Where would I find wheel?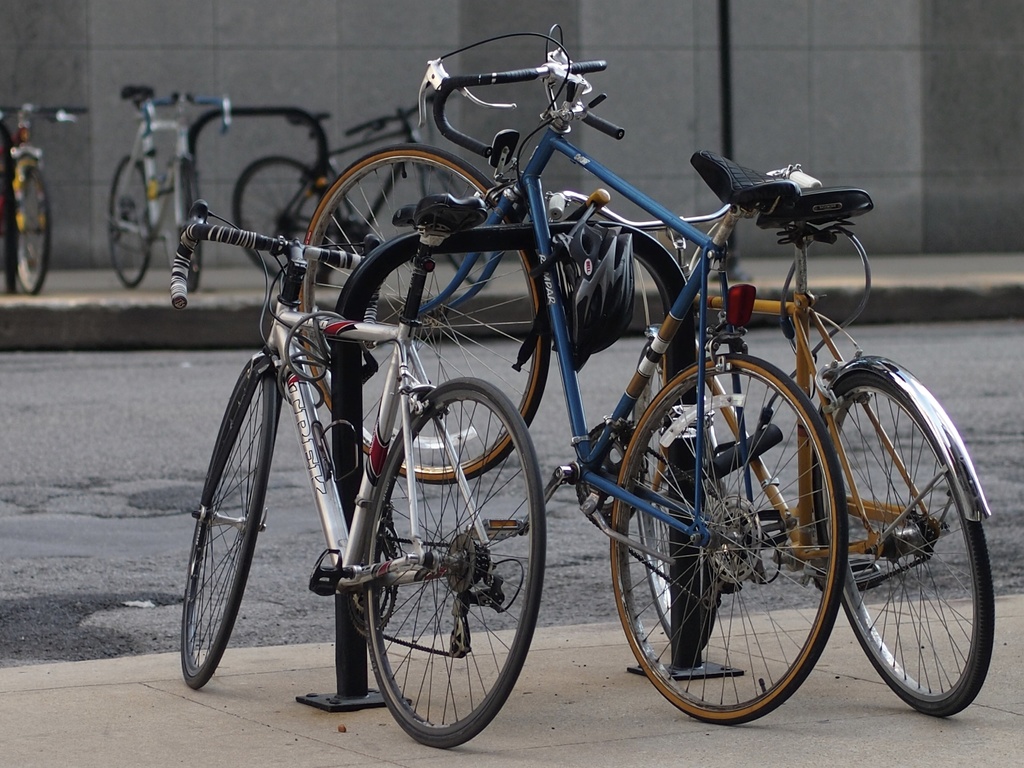
At 110 157 154 291.
